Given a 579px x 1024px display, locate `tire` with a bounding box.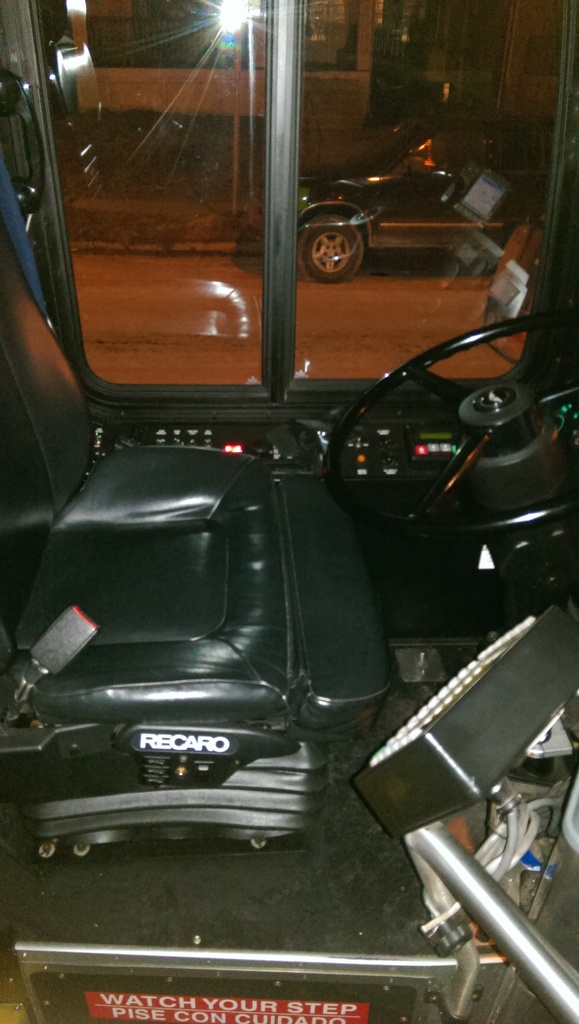
Located: [left=293, top=206, right=370, bottom=292].
